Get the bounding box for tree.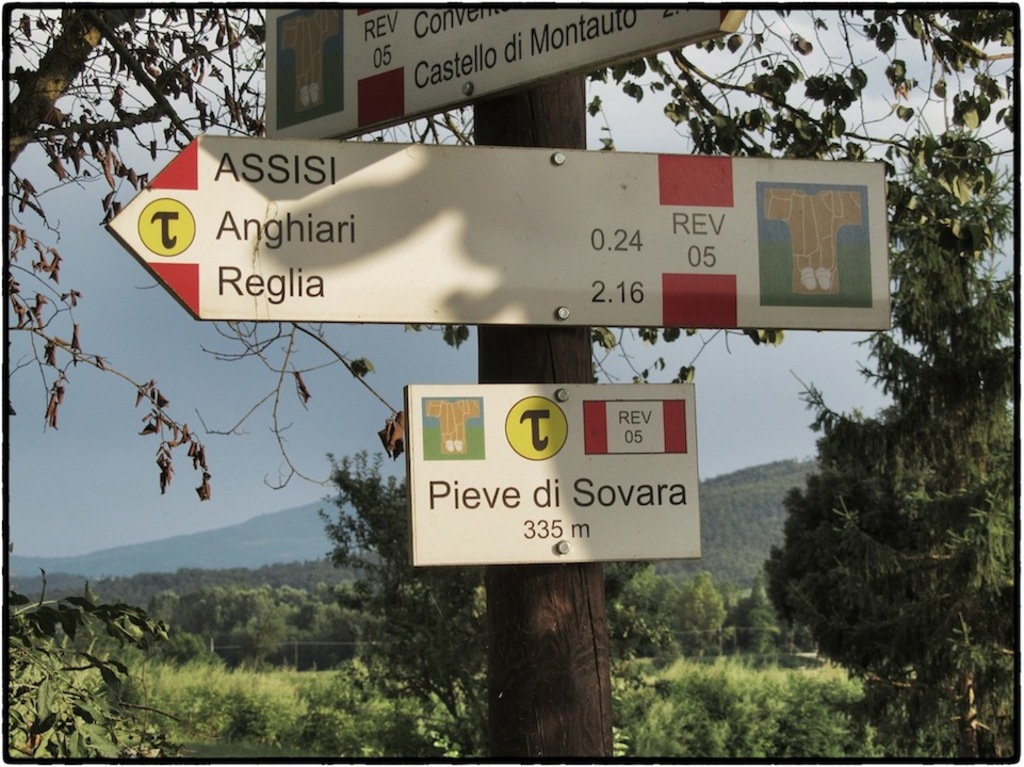
<region>760, 125, 1018, 766</region>.
